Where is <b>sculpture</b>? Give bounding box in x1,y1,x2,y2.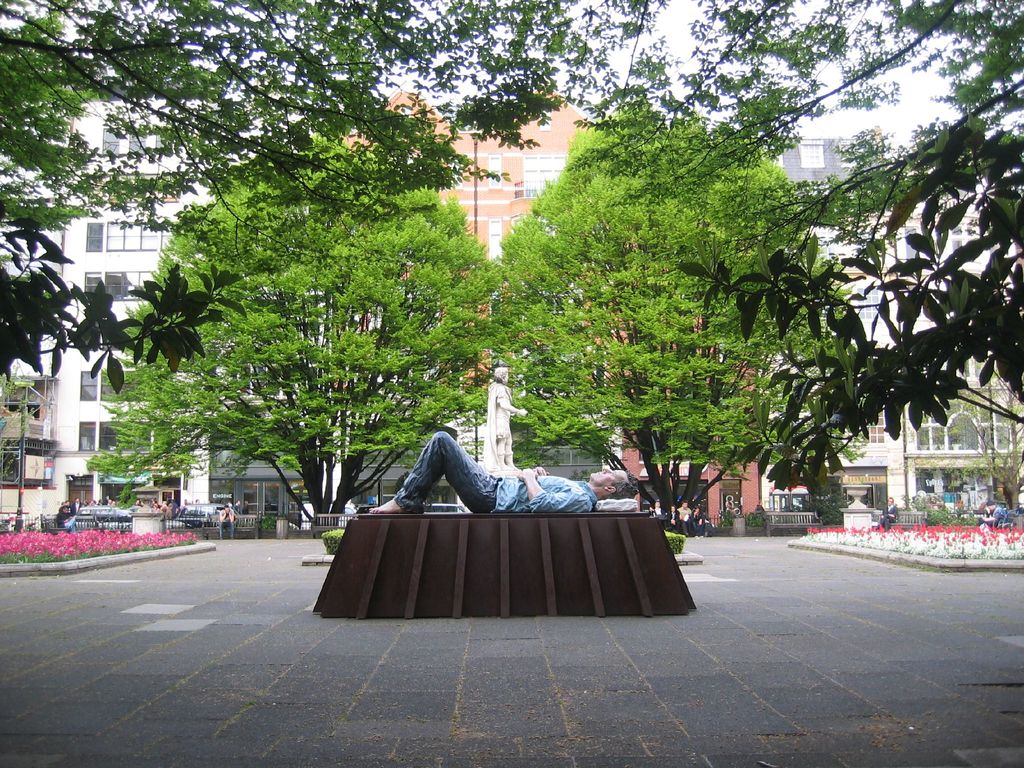
365,429,638,517.
